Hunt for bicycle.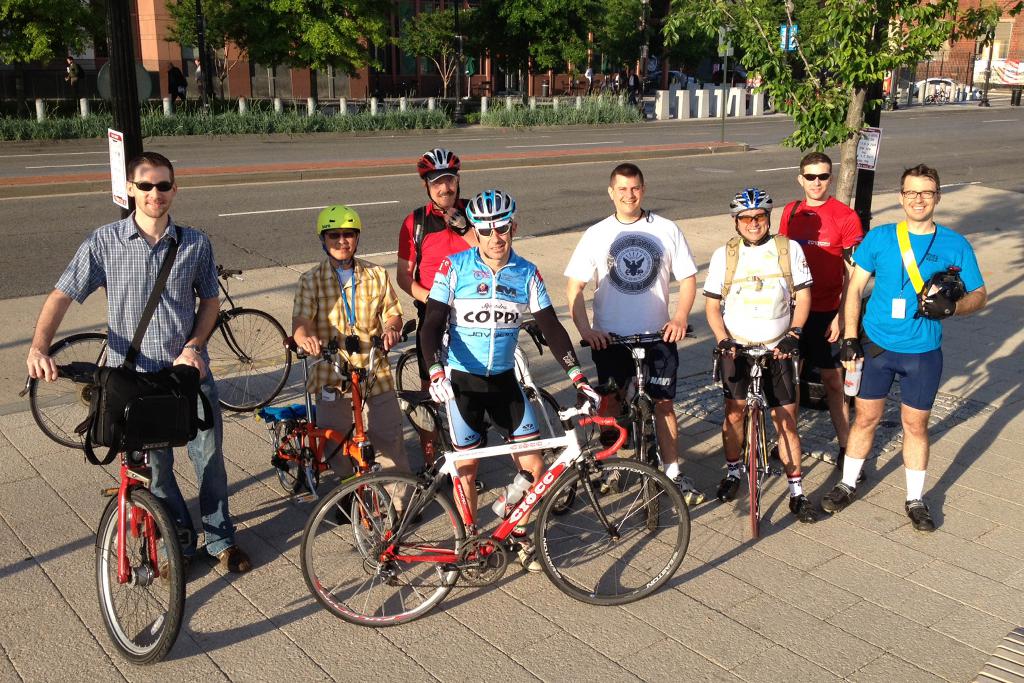
Hunted down at [left=312, top=406, right=639, bottom=630].
